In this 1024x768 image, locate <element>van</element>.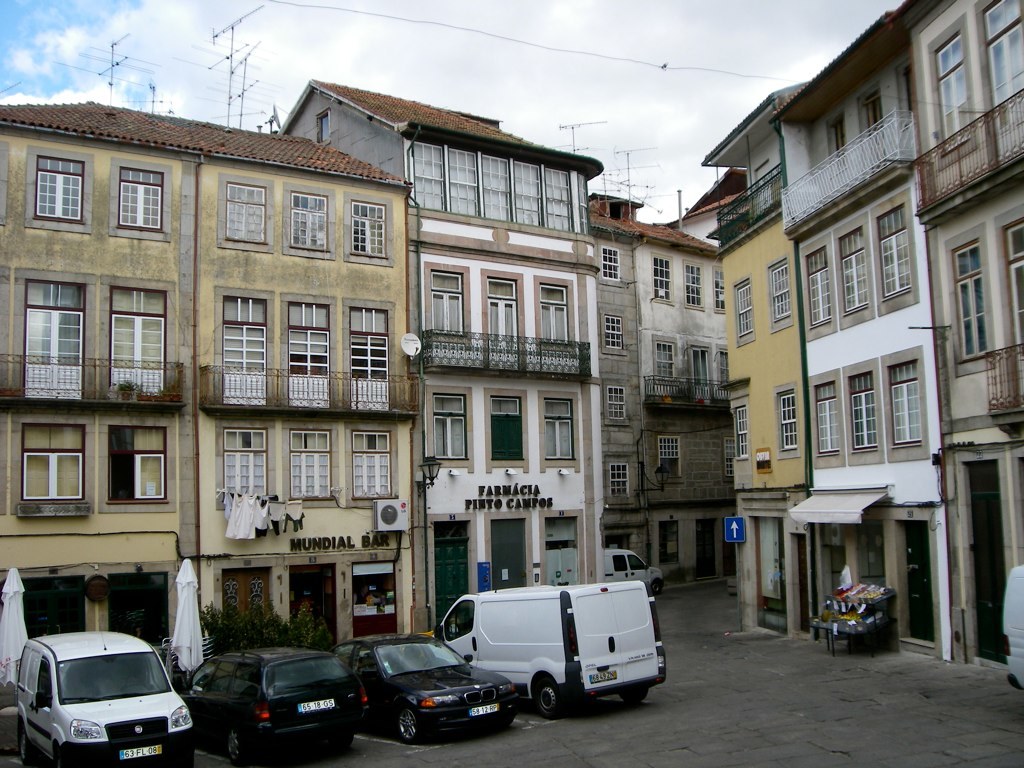
Bounding box: (left=600, top=550, right=661, bottom=595).
